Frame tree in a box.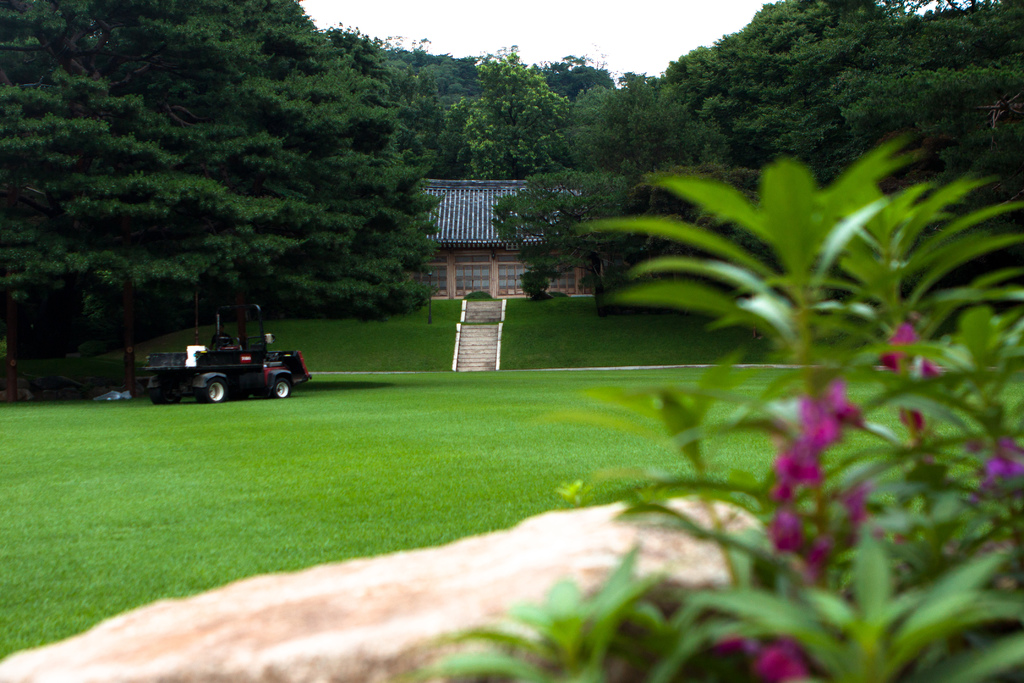
1:0:237:357.
